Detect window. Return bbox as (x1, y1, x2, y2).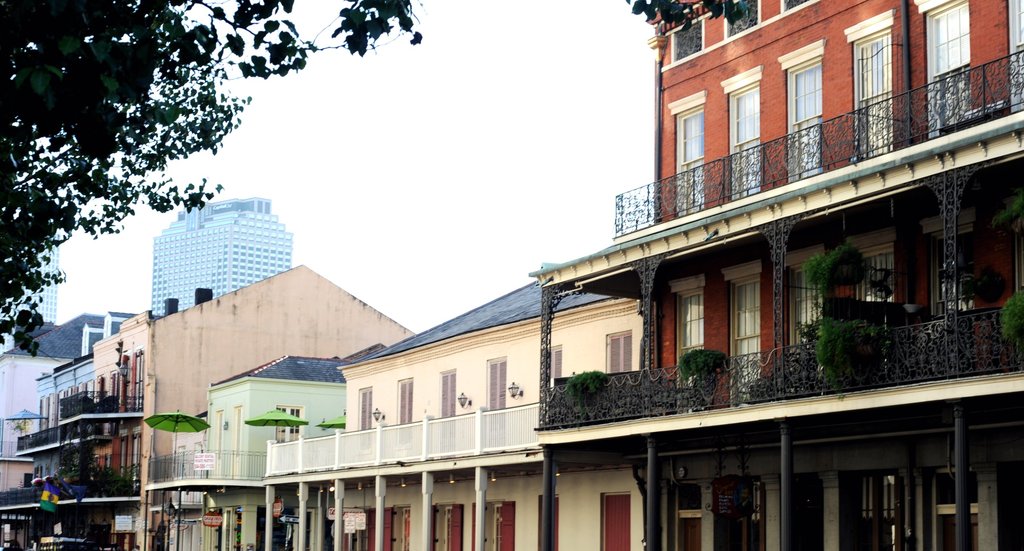
(360, 501, 391, 547).
